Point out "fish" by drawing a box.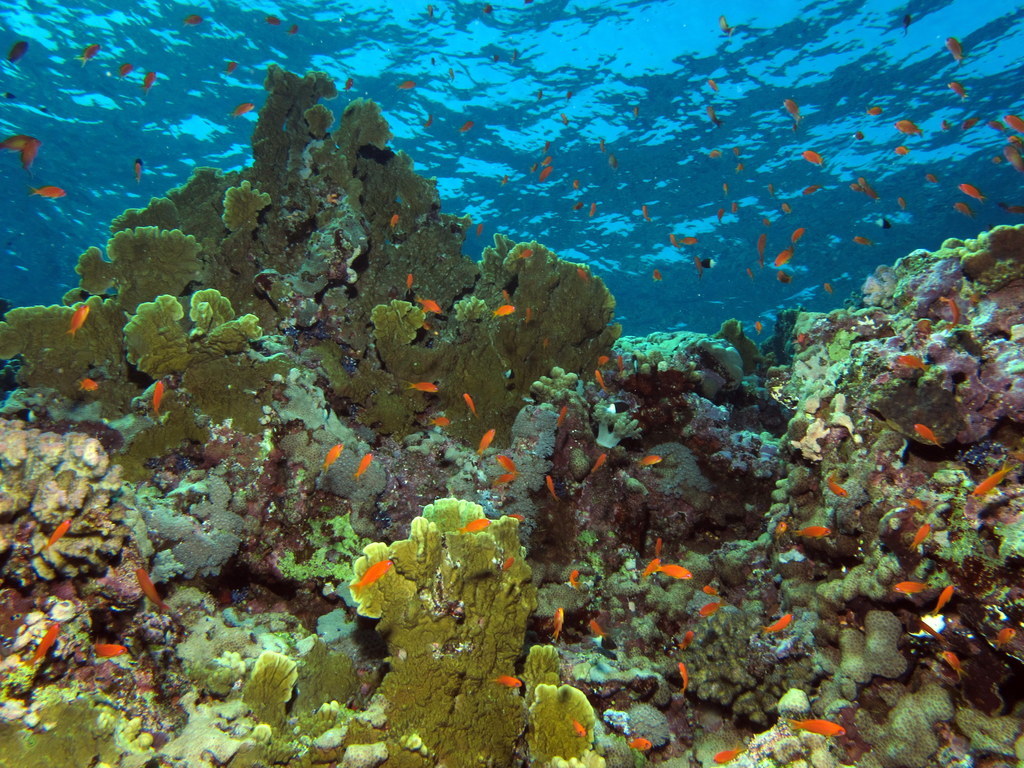
(left=1004, top=115, right=1023, bottom=130).
